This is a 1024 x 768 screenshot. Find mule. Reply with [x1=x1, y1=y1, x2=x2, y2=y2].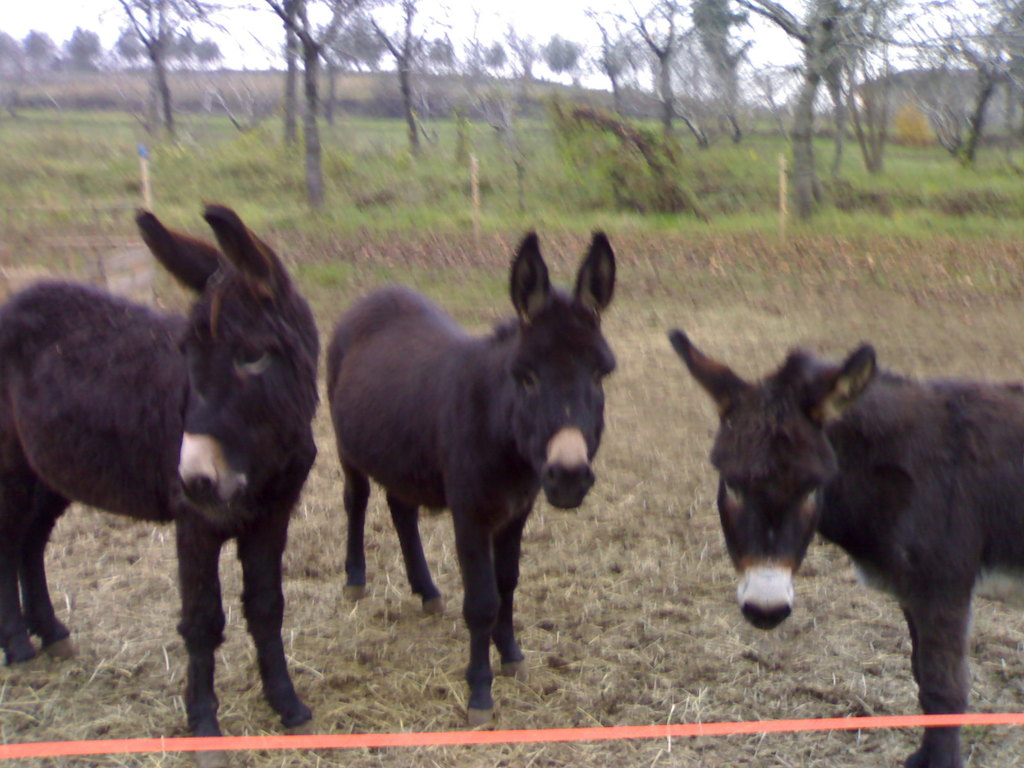
[x1=8, y1=196, x2=346, y2=767].
